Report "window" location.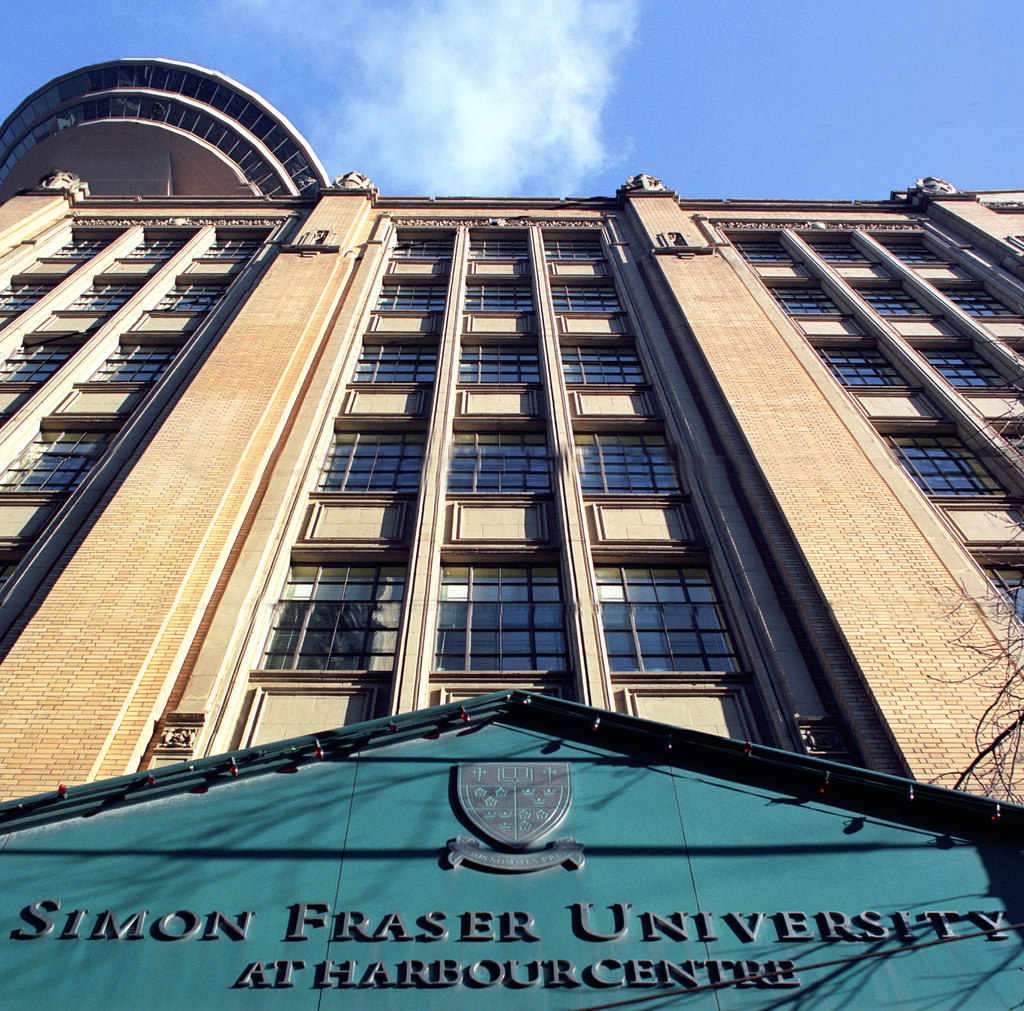
Report: rect(556, 343, 646, 385).
